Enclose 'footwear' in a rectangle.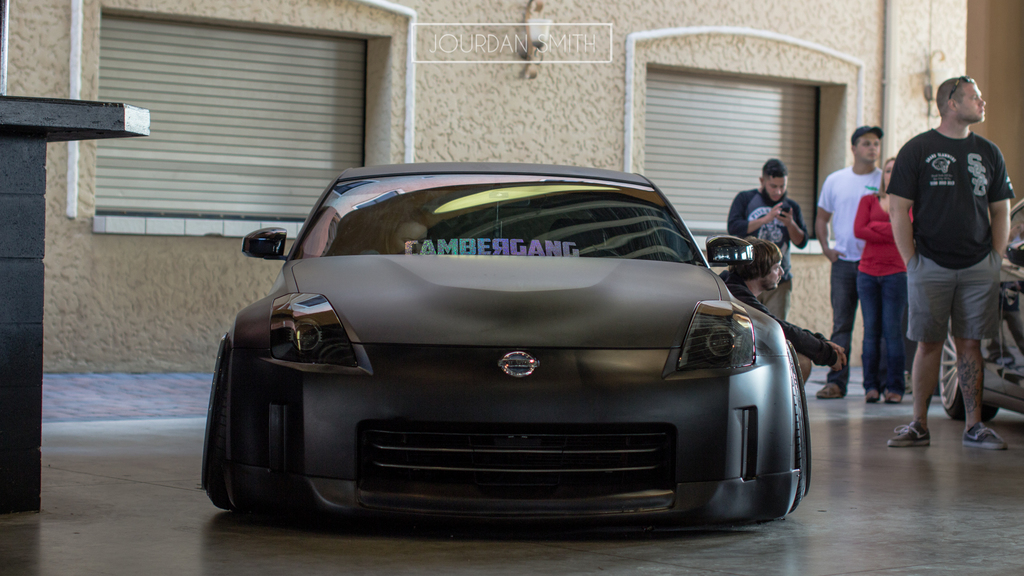
[left=886, top=422, right=934, bottom=452].
